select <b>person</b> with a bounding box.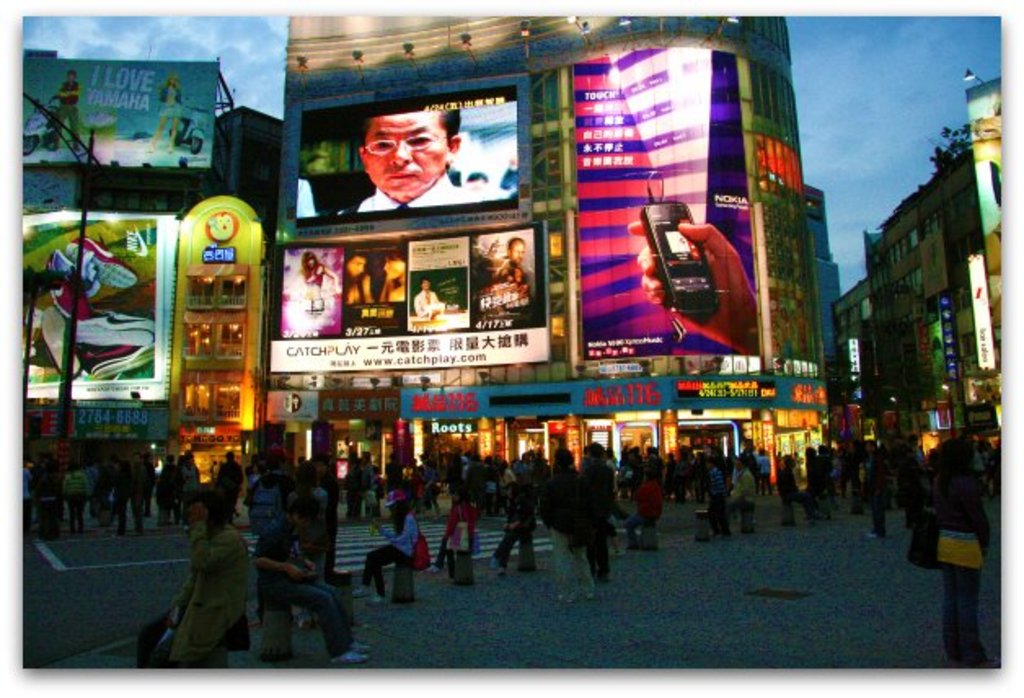
[160, 483, 248, 670].
